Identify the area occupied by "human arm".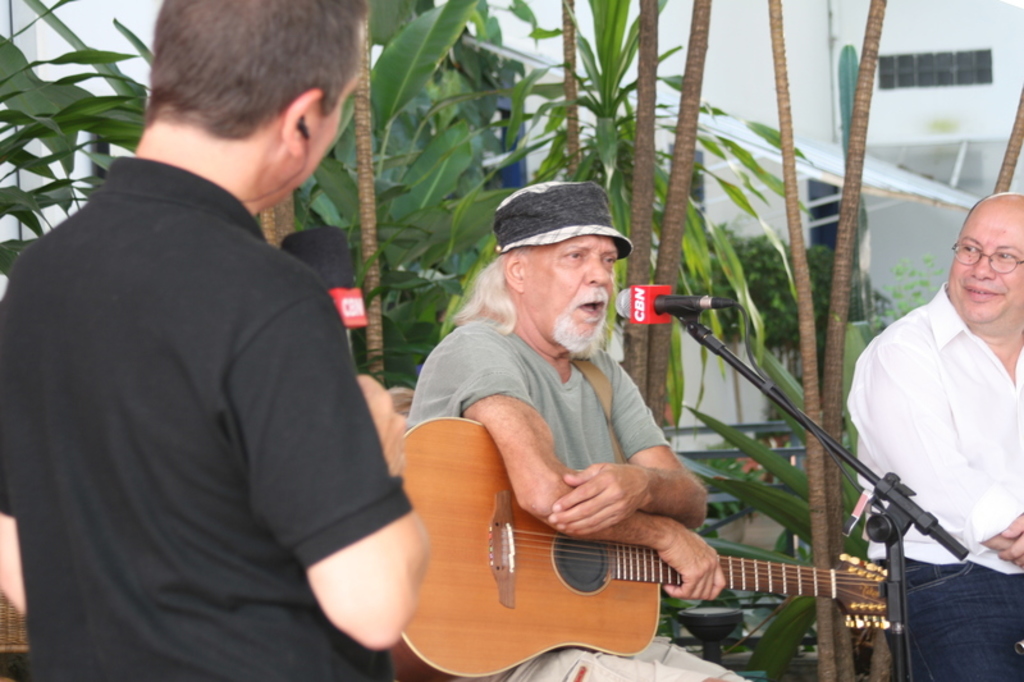
Area: pyautogui.locateOnScreen(860, 335, 1023, 560).
